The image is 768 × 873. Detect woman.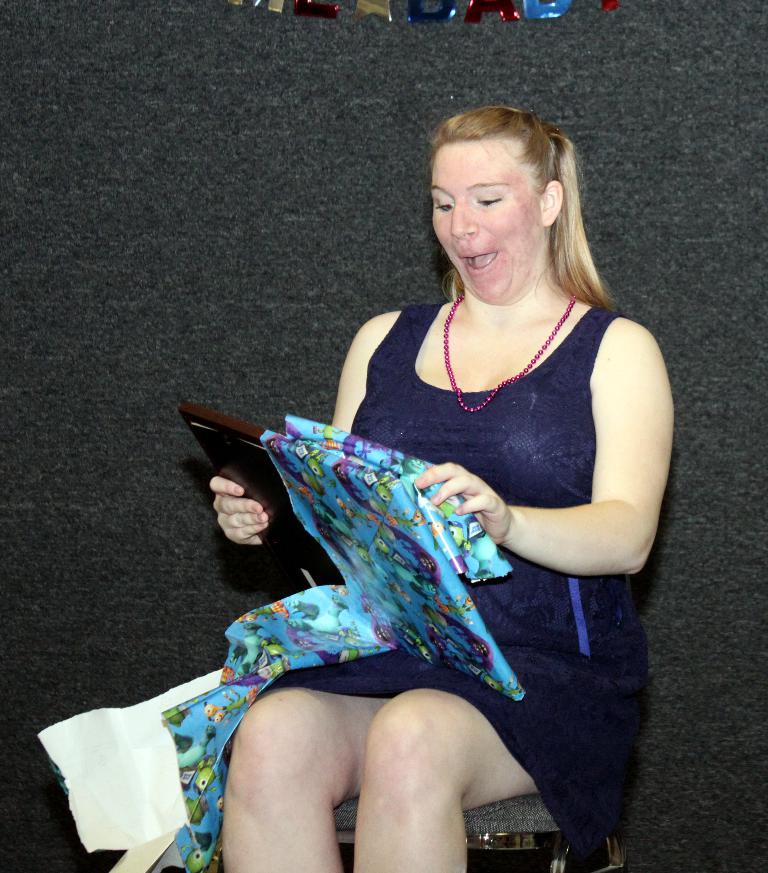
Detection: (147,103,680,856).
